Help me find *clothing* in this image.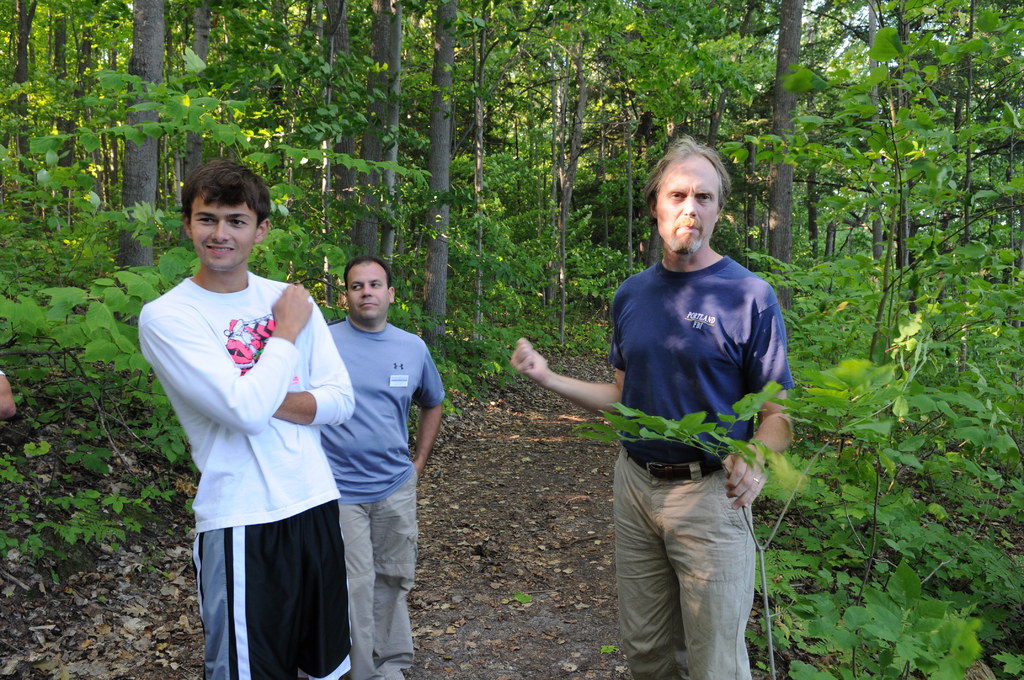
Found it: 569,204,779,652.
